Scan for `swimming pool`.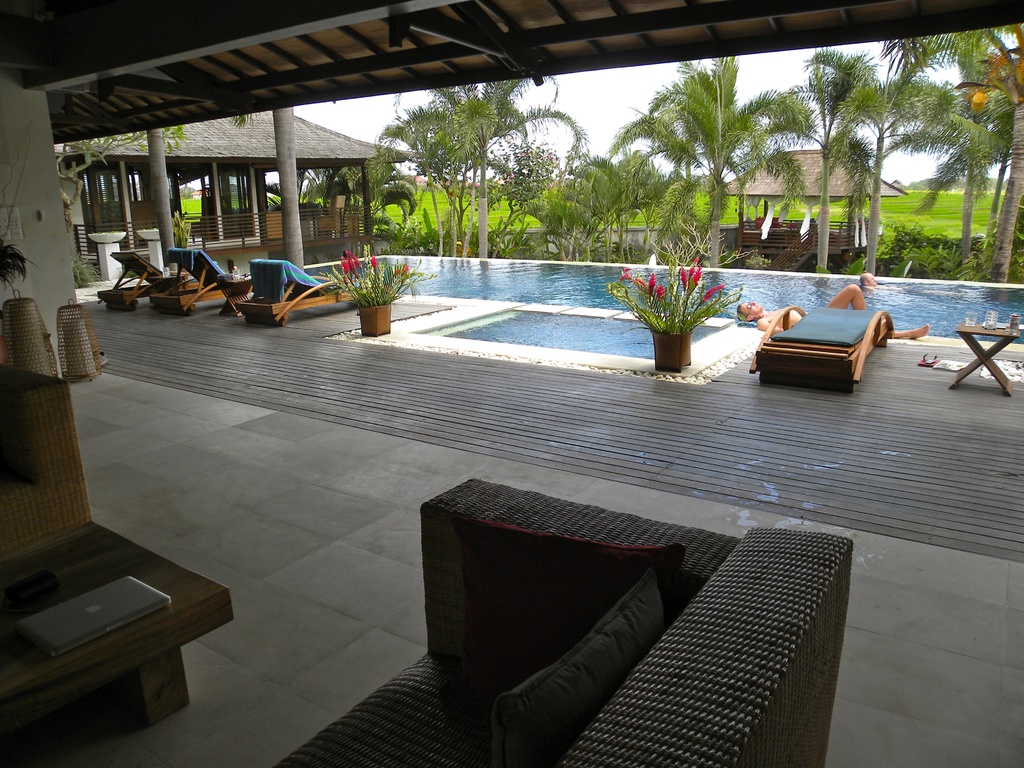
Scan result: [x1=303, y1=253, x2=1023, y2=358].
